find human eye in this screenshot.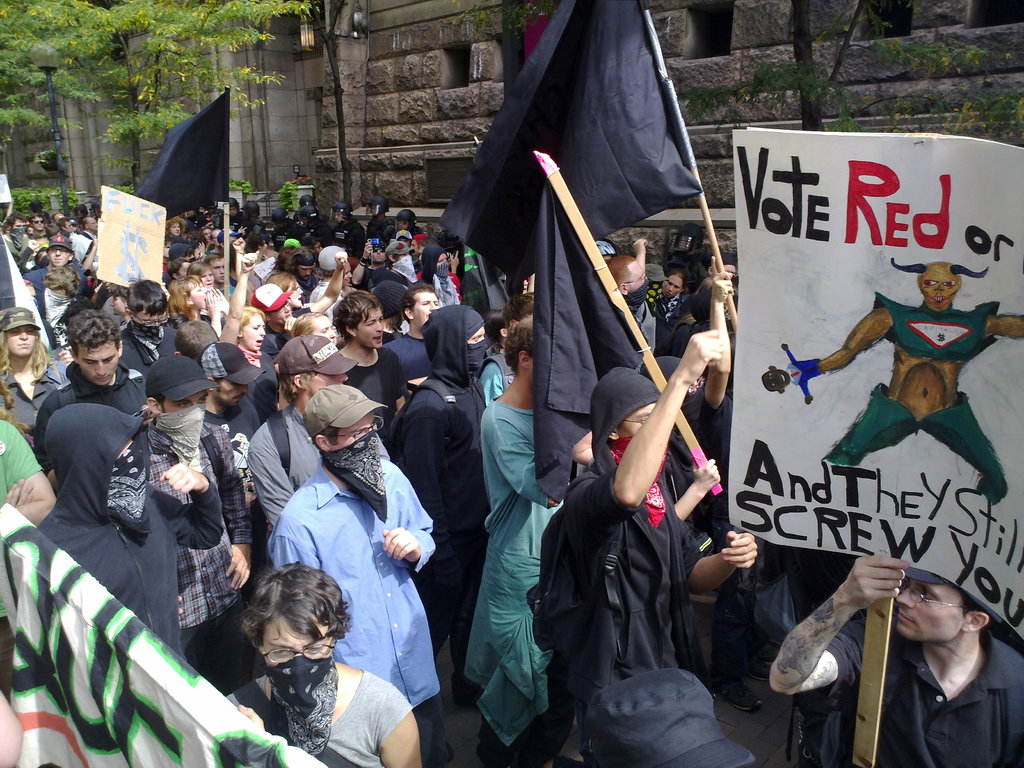
The bounding box for human eye is 303 644 323 652.
